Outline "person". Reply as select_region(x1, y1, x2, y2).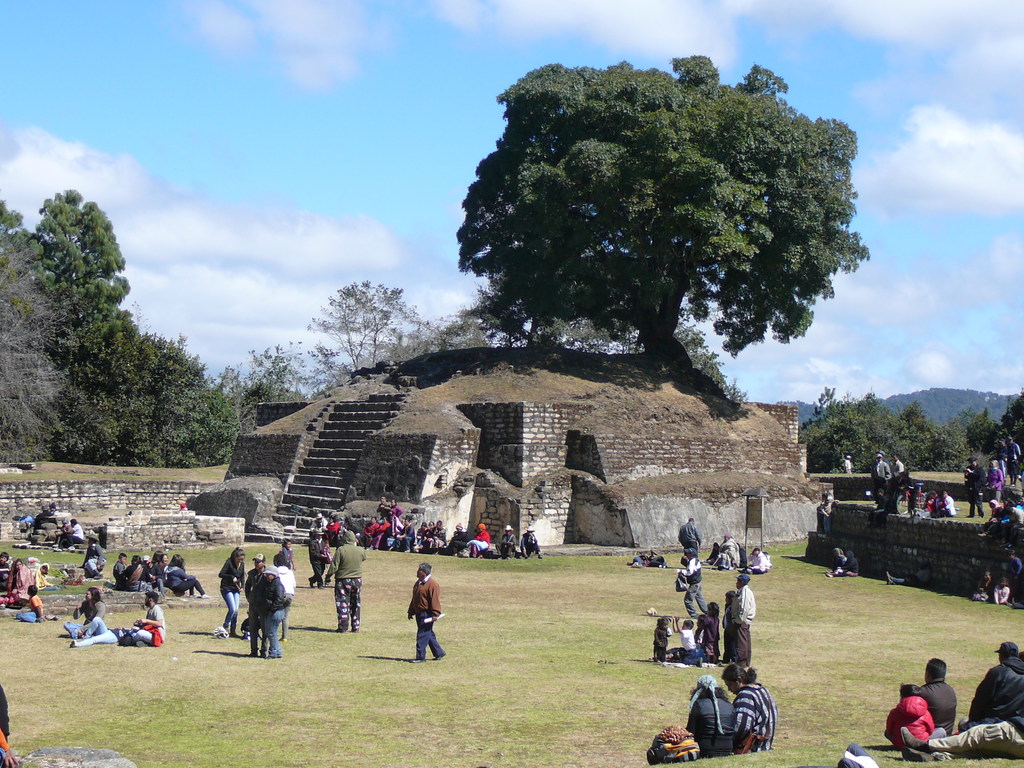
select_region(677, 548, 712, 617).
